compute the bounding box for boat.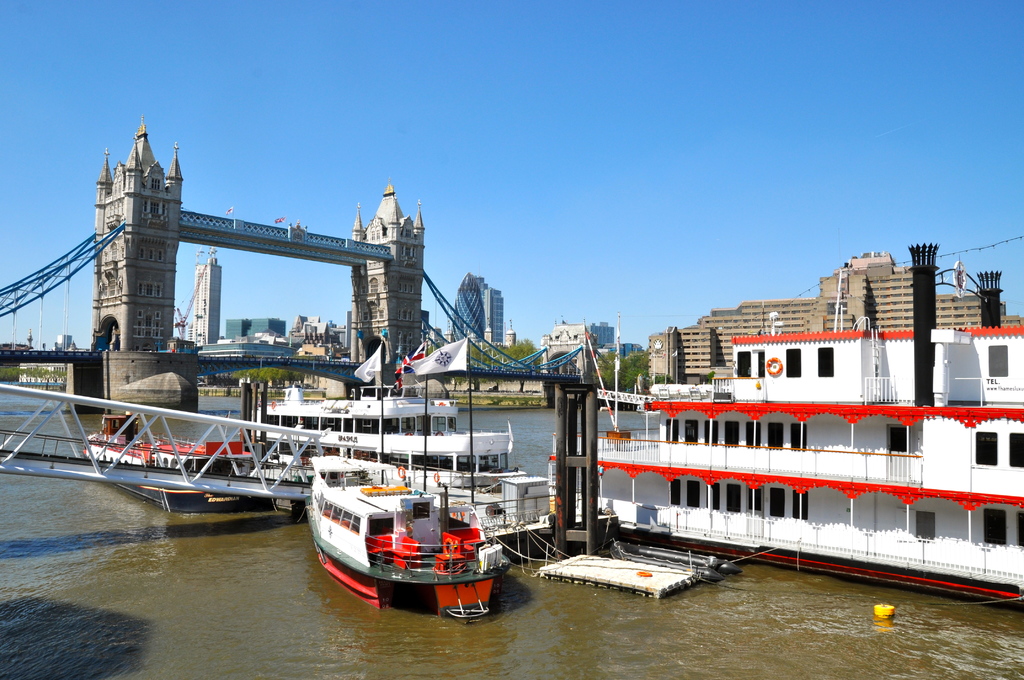
box(79, 402, 250, 473).
